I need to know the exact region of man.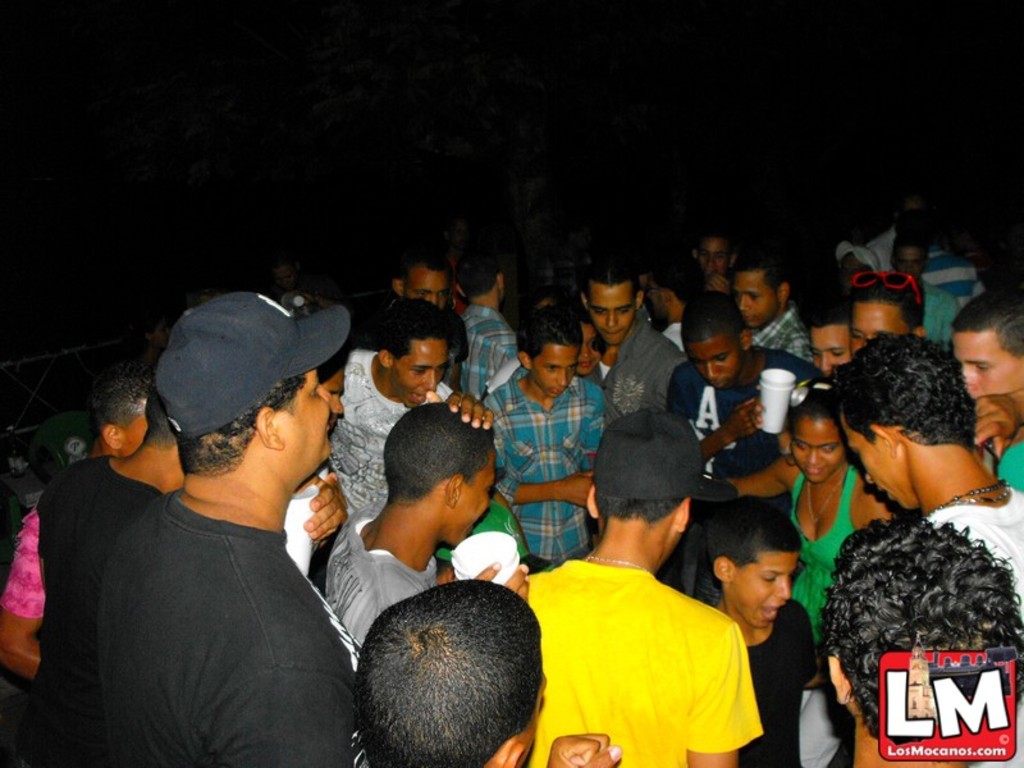
Region: <region>27, 294, 396, 767</region>.
